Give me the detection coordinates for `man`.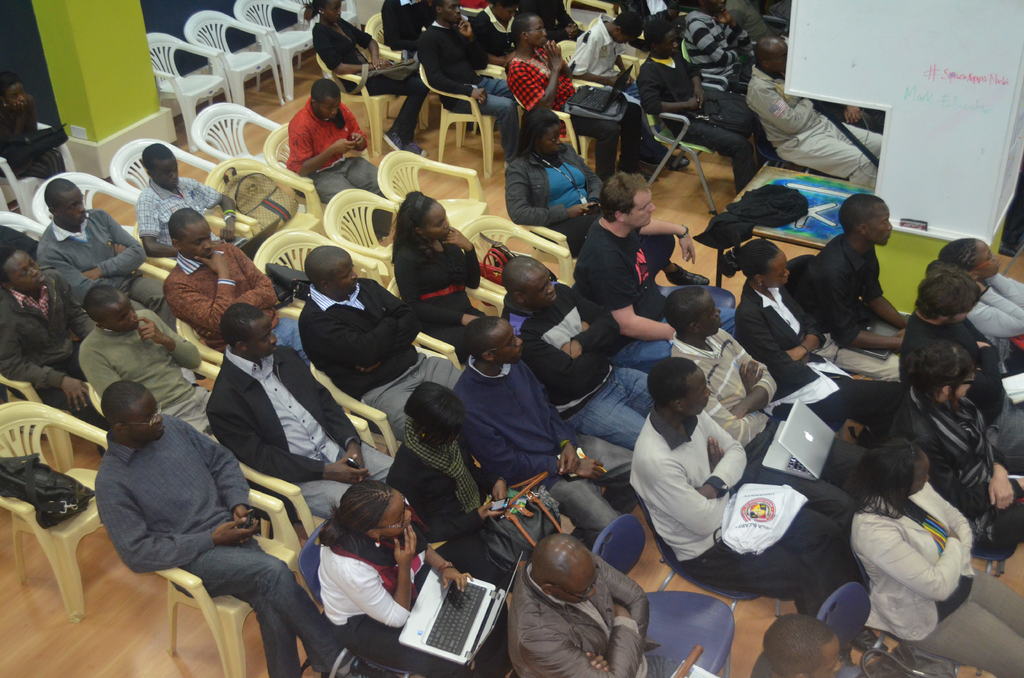
<region>287, 75, 390, 244</region>.
